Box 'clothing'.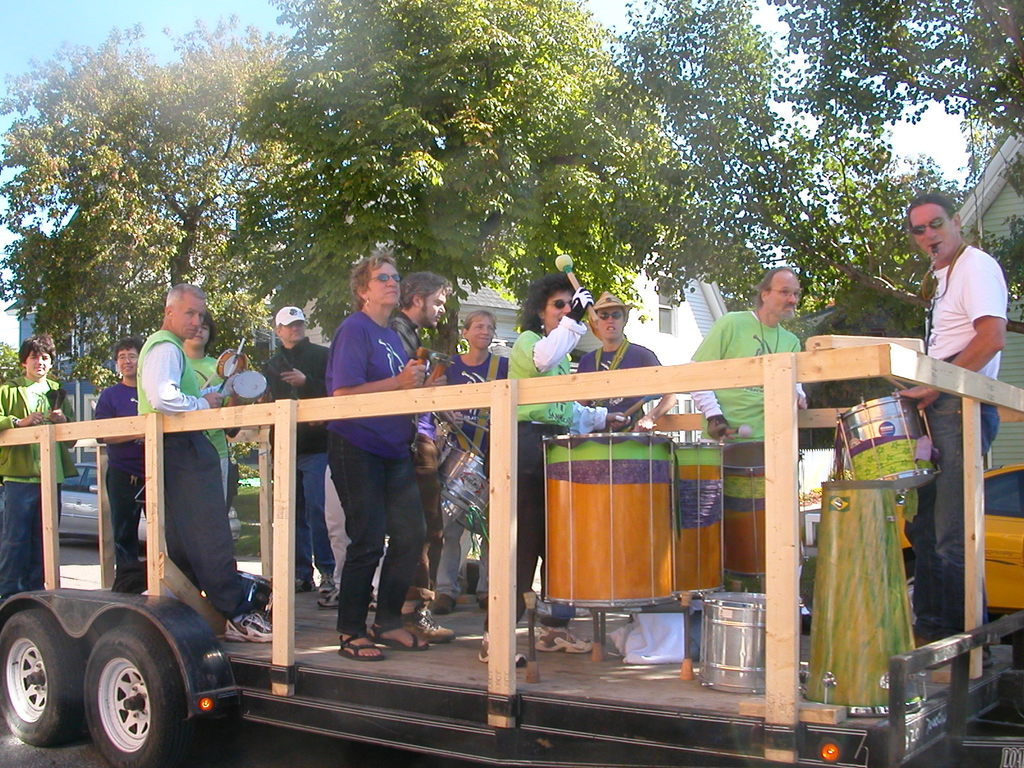
BBox(0, 368, 70, 468).
